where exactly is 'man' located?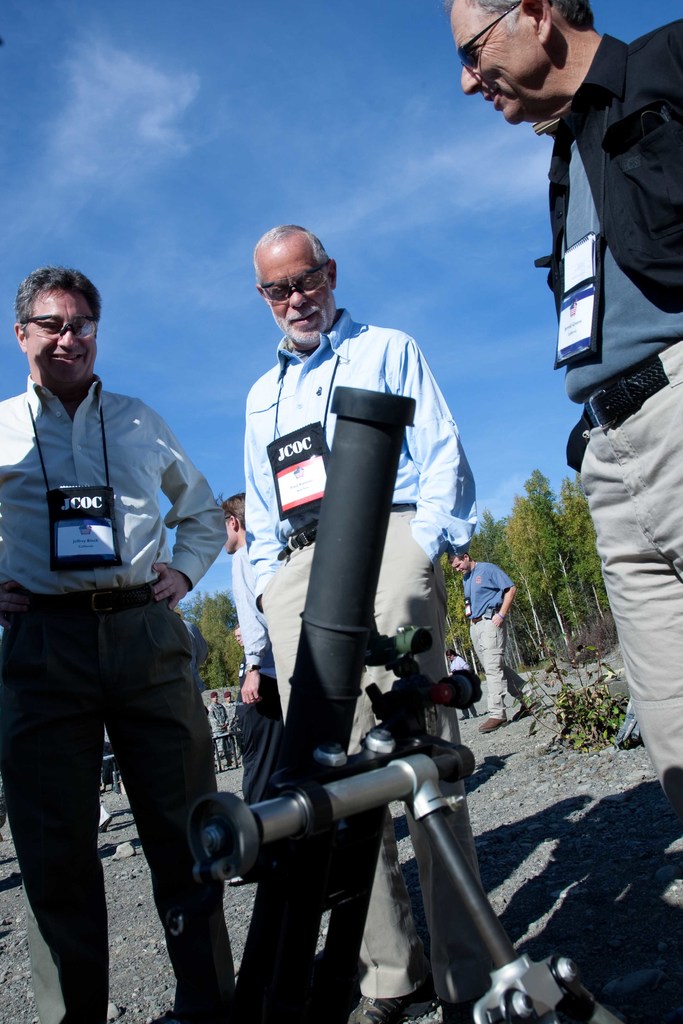
Its bounding box is locate(3, 260, 236, 1023).
